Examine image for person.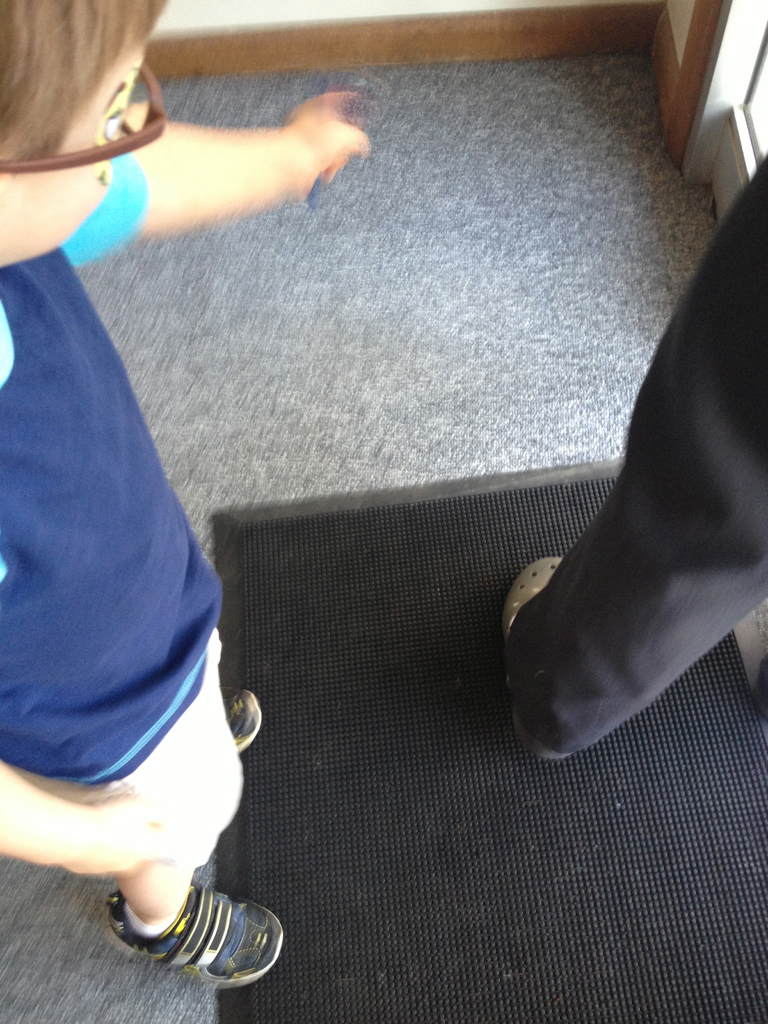
Examination result: {"x1": 0, "y1": 0, "x2": 365, "y2": 987}.
